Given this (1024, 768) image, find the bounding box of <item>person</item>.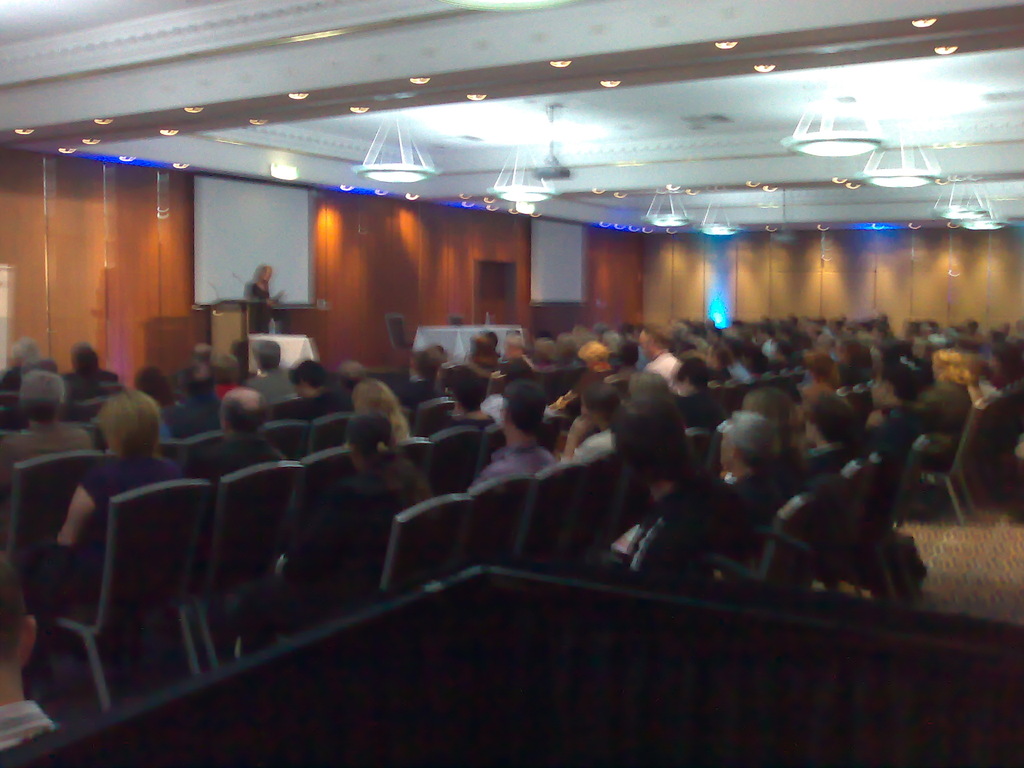
294, 358, 333, 390.
